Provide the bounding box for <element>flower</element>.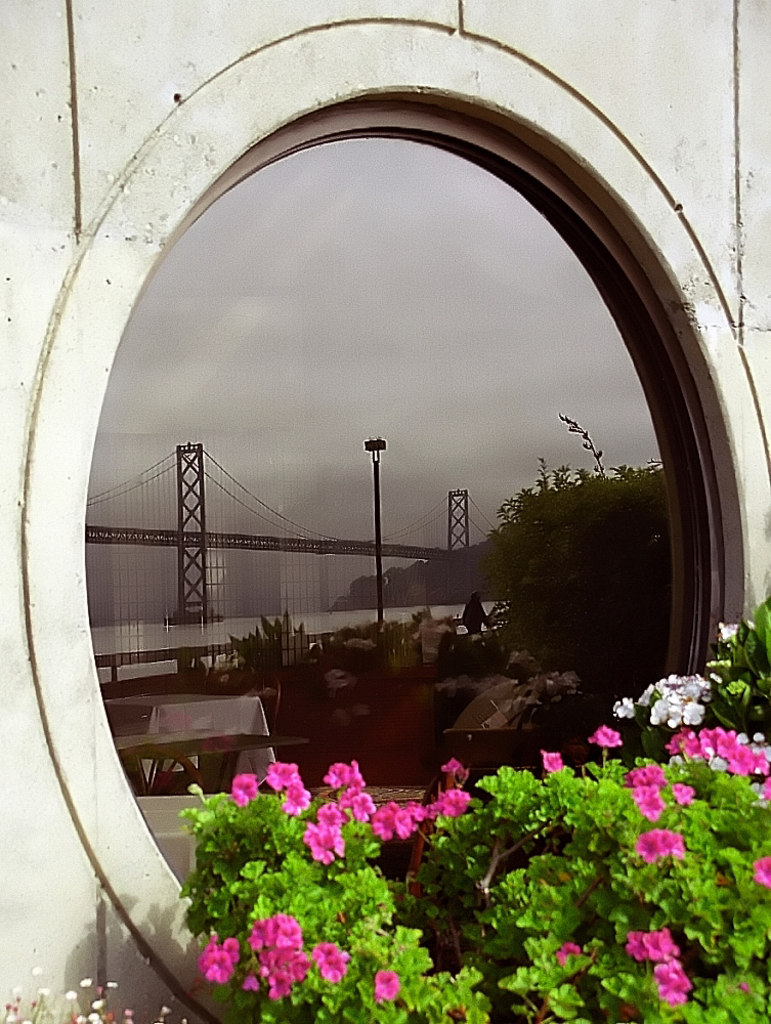
left=370, top=971, right=403, bottom=1009.
